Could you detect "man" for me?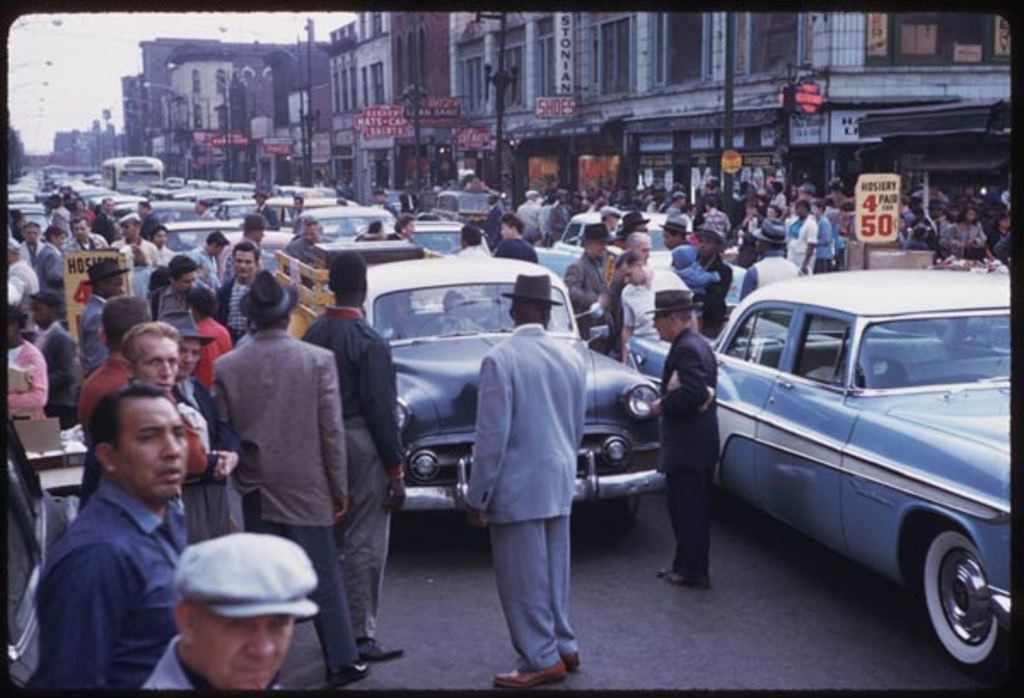
Detection result: bbox(7, 241, 36, 334).
